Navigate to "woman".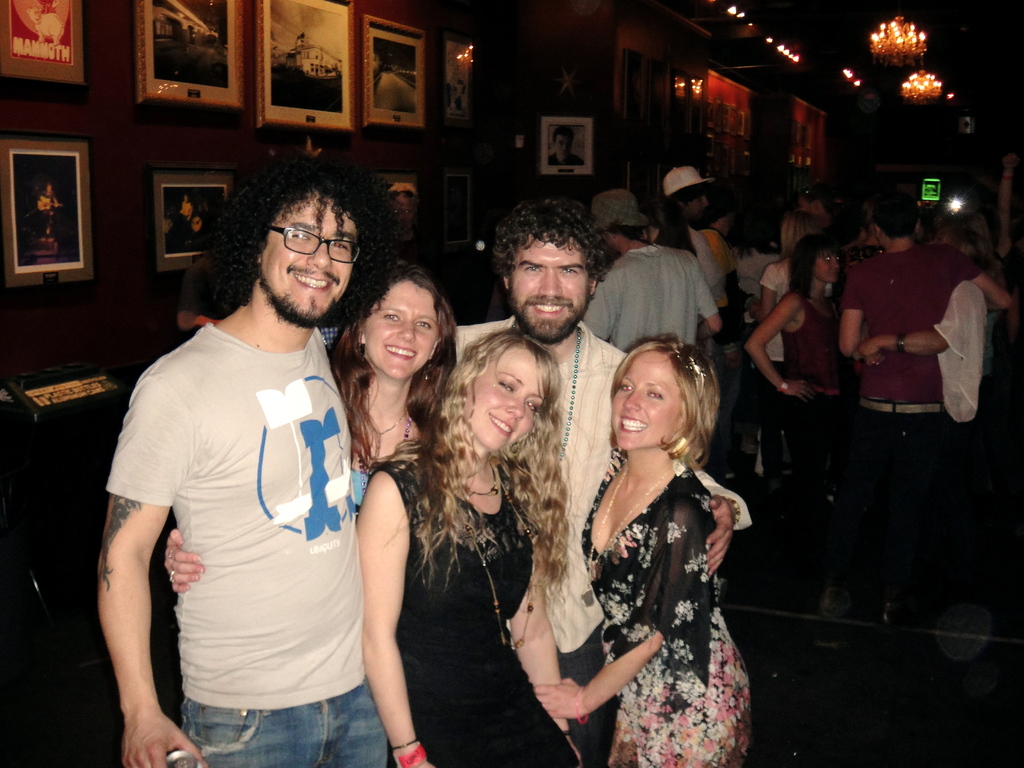
Navigation target: x1=161 y1=257 x2=463 y2=592.
